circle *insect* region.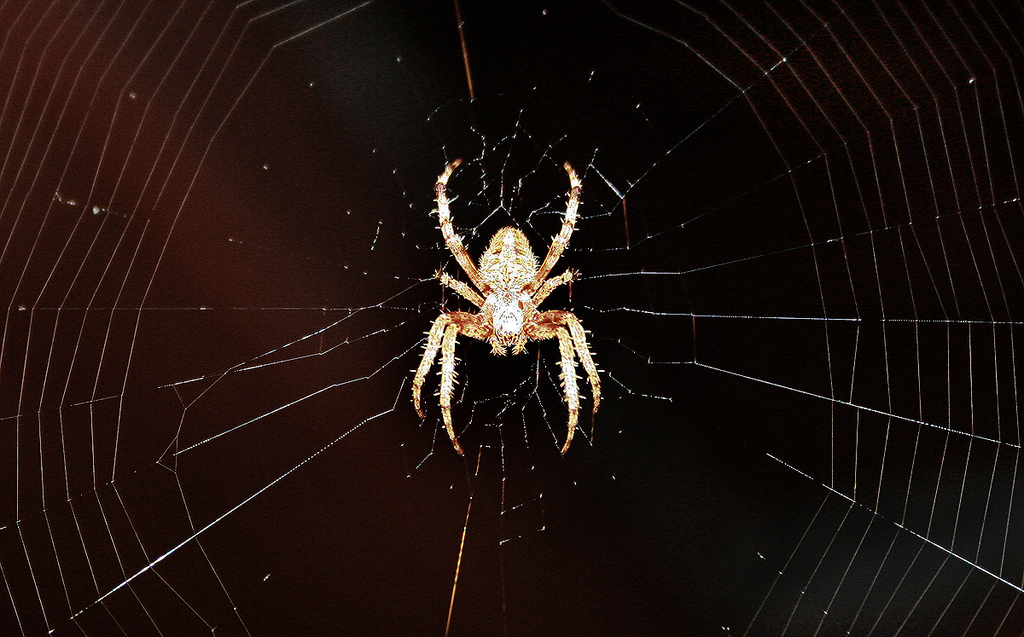
Region: pyautogui.locateOnScreen(408, 158, 611, 460).
